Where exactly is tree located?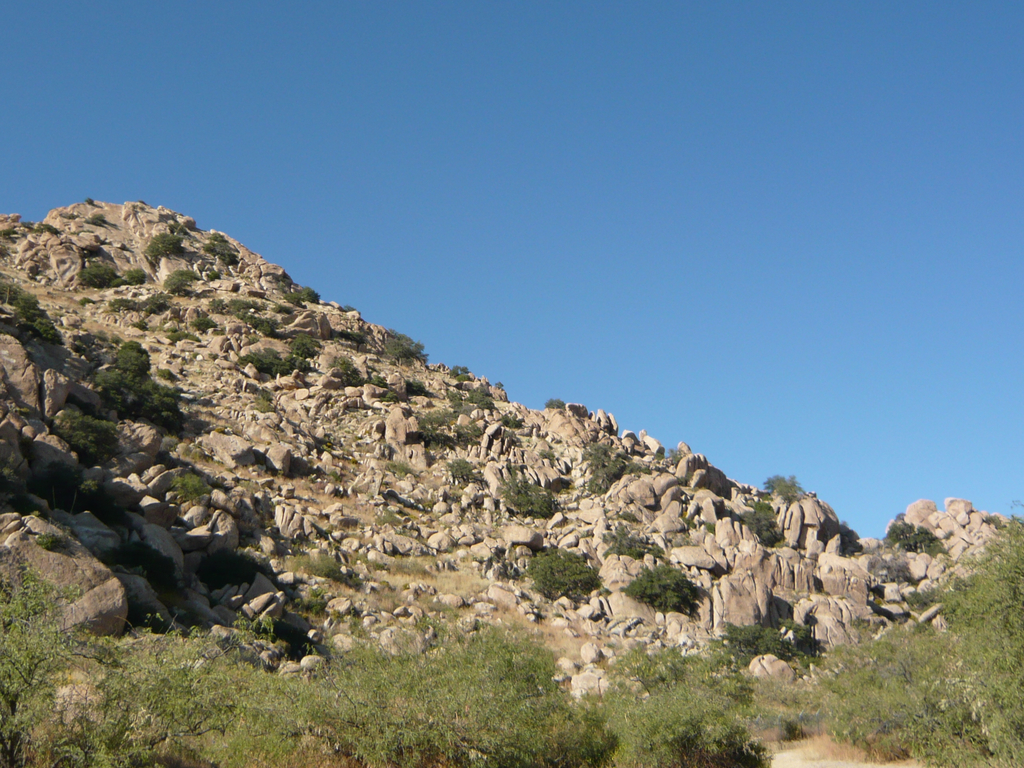
Its bounding box is 79, 211, 107, 226.
